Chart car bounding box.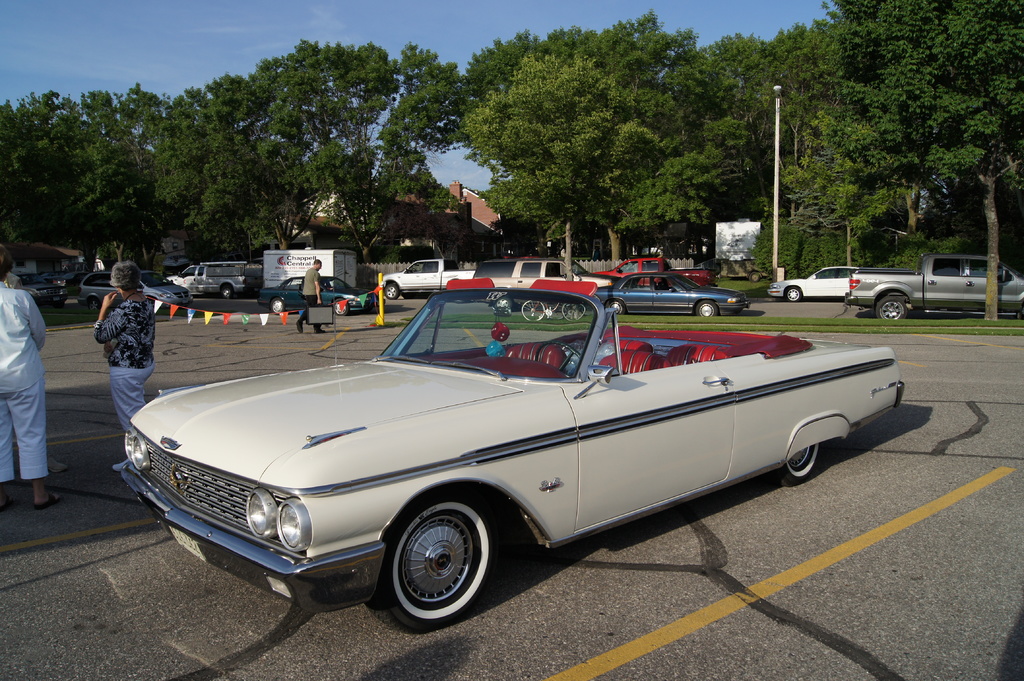
Charted: locate(88, 267, 193, 307).
